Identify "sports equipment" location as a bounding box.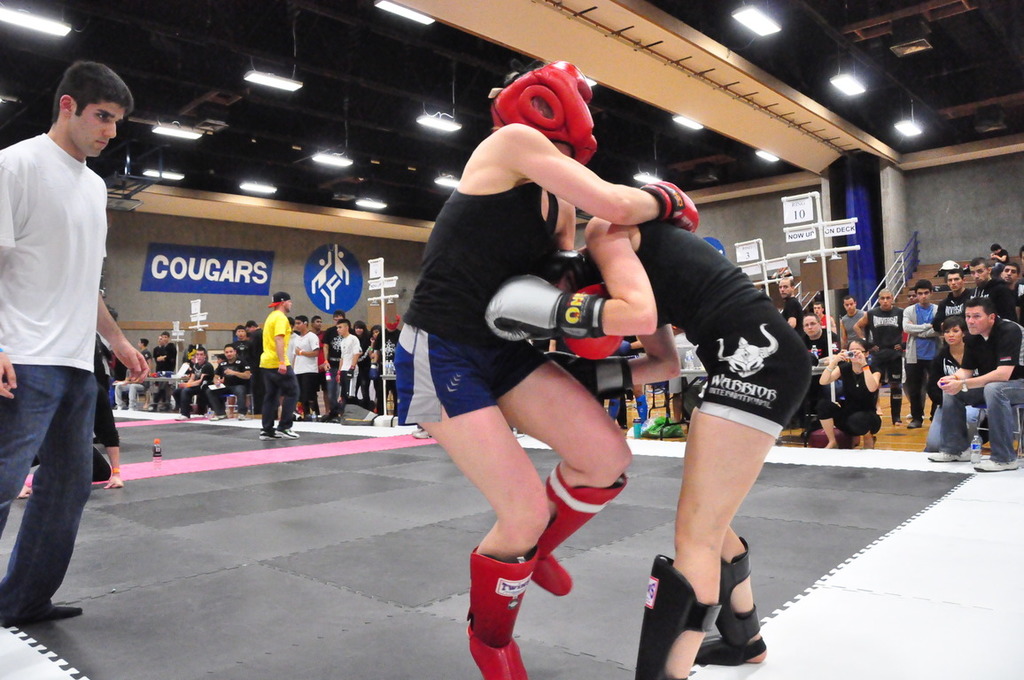
detection(631, 554, 720, 679).
